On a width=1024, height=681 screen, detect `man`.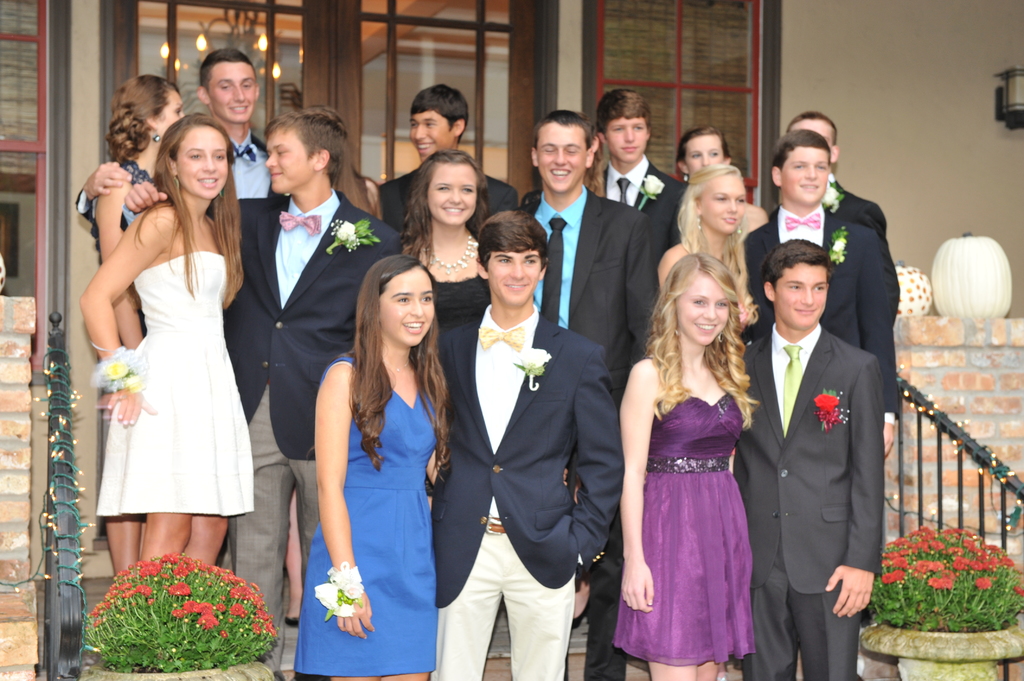
x1=729, y1=233, x2=888, y2=680.
